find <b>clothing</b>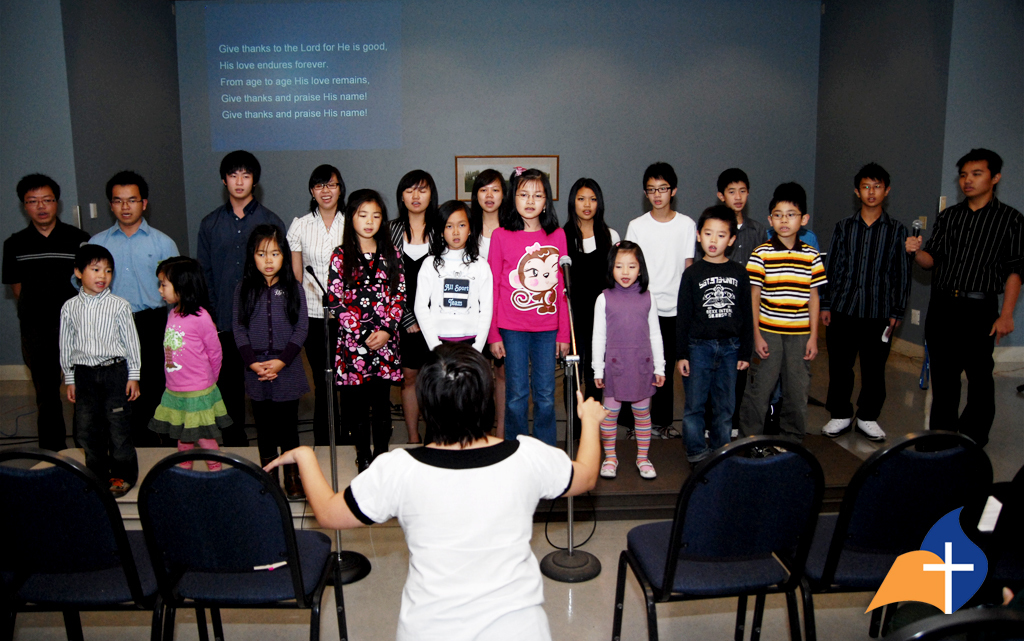
bbox(830, 210, 915, 418)
